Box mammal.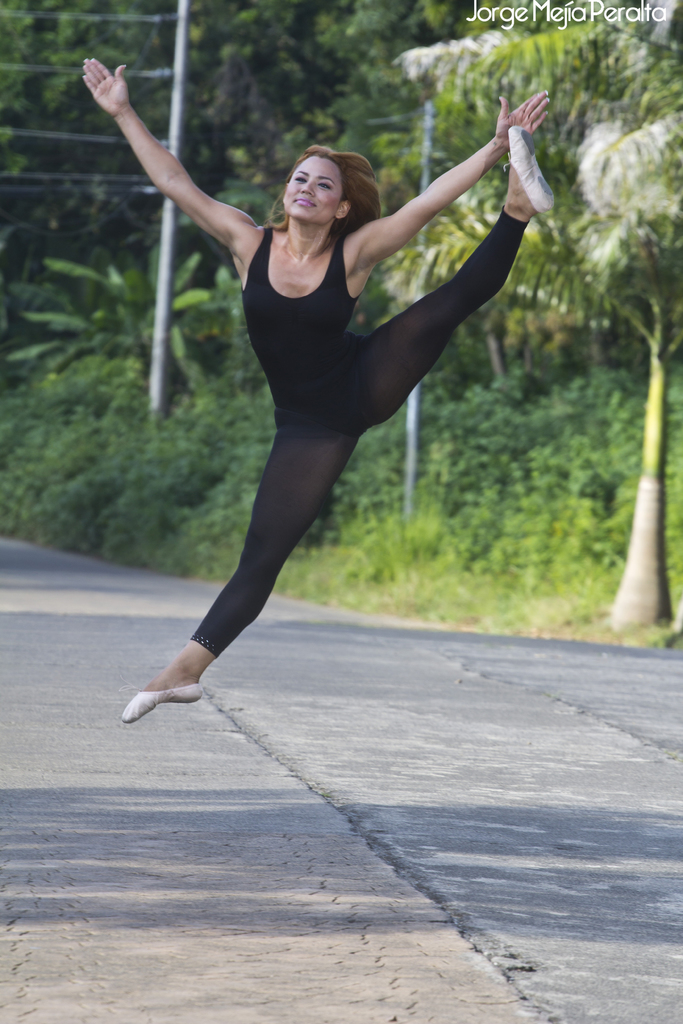
(83, 70, 539, 708).
